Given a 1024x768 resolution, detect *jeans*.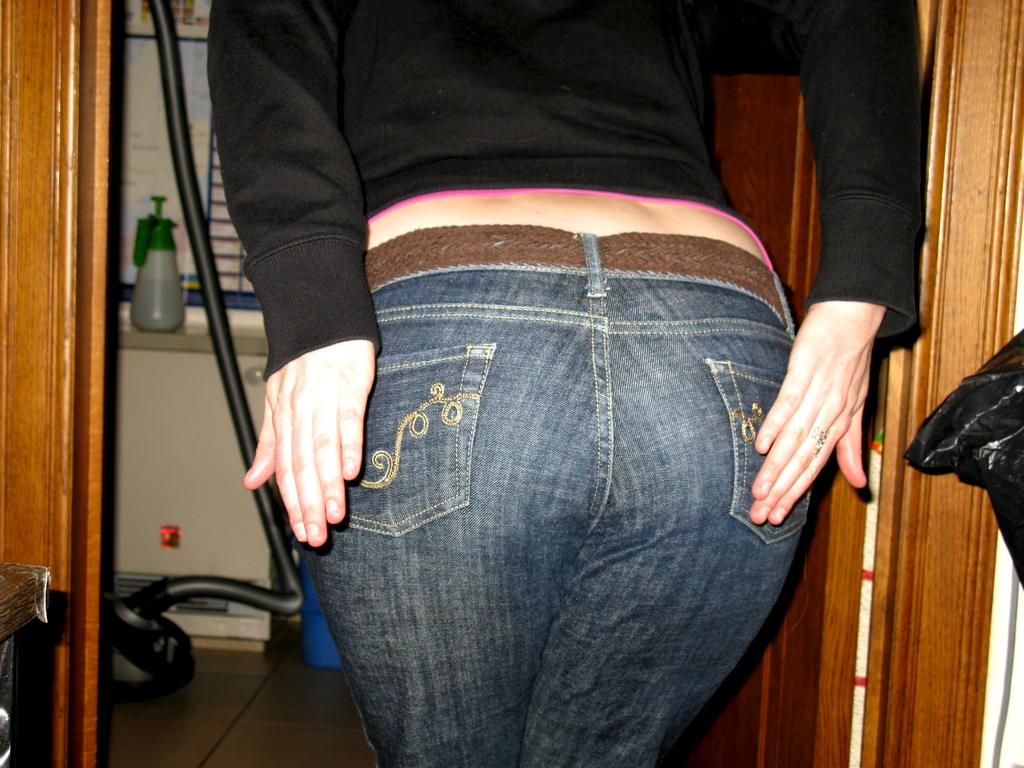
(308, 221, 812, 767).
